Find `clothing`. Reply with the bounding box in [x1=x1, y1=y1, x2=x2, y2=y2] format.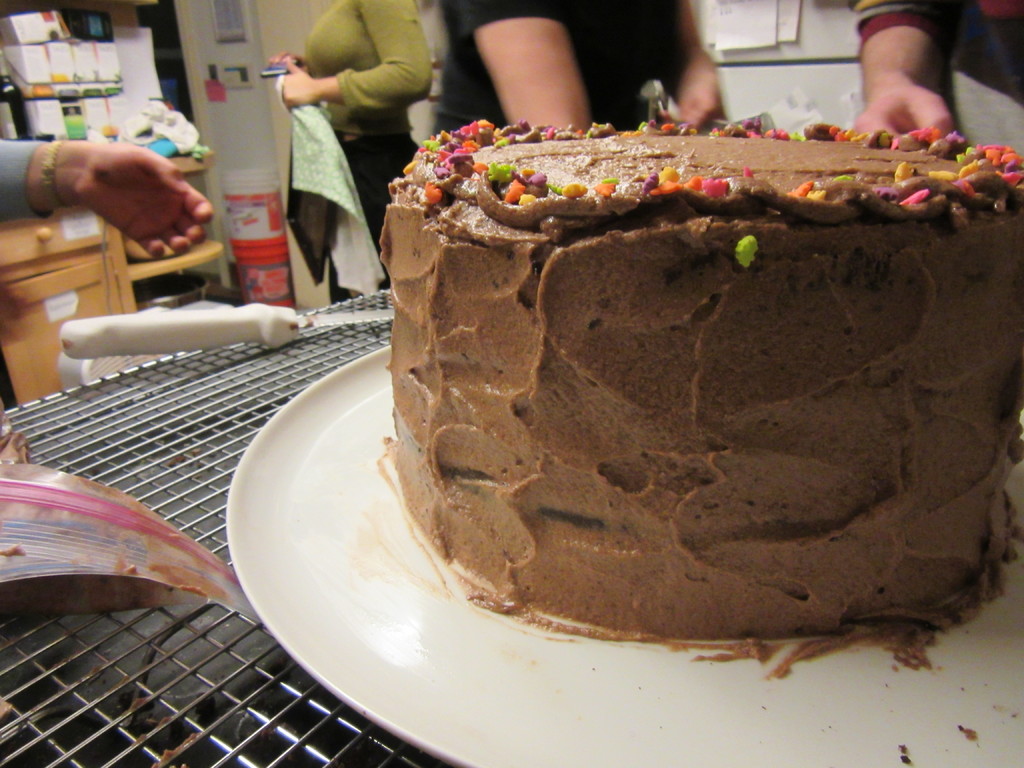
[x1=853, y1=0, x2=1023, y2=104].
